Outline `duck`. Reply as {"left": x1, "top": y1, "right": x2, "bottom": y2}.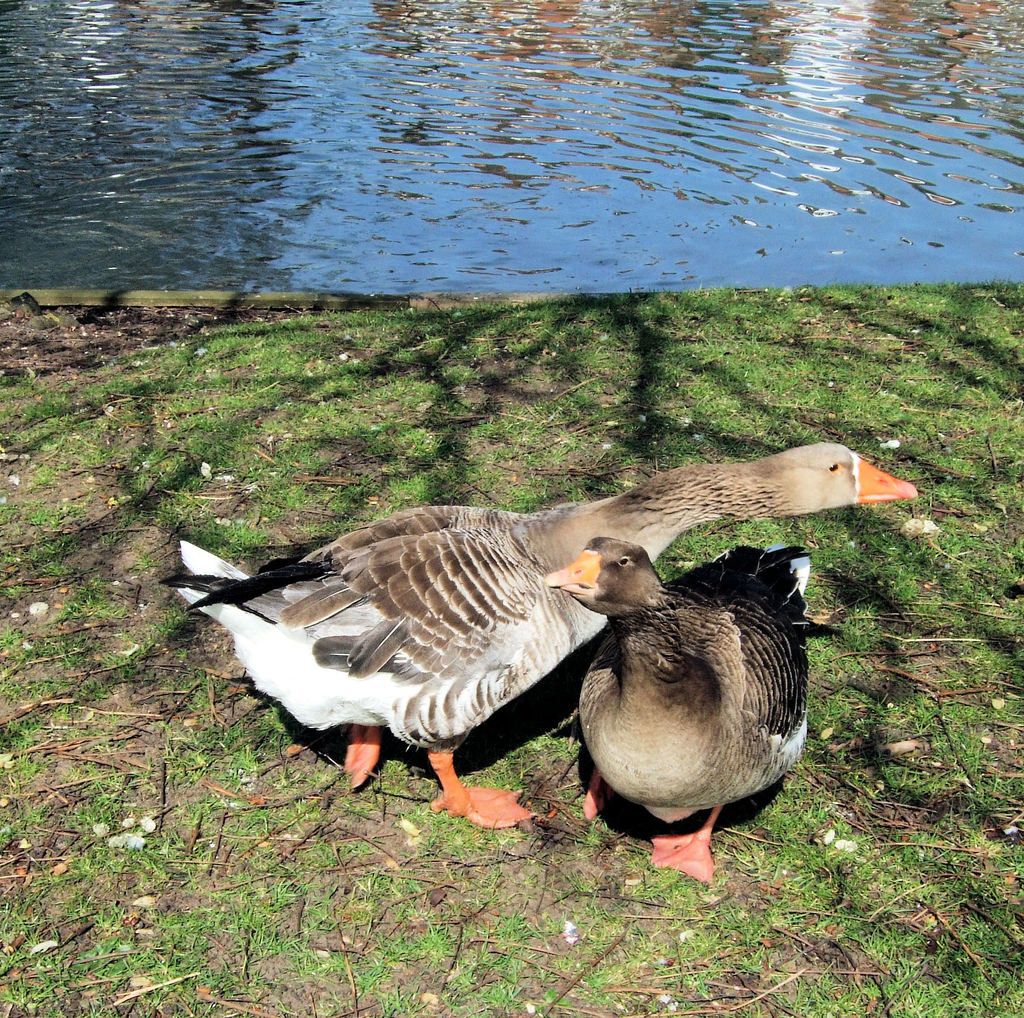
{"left": 531, "top": 532, "right": 831, "bottom": 873}.
